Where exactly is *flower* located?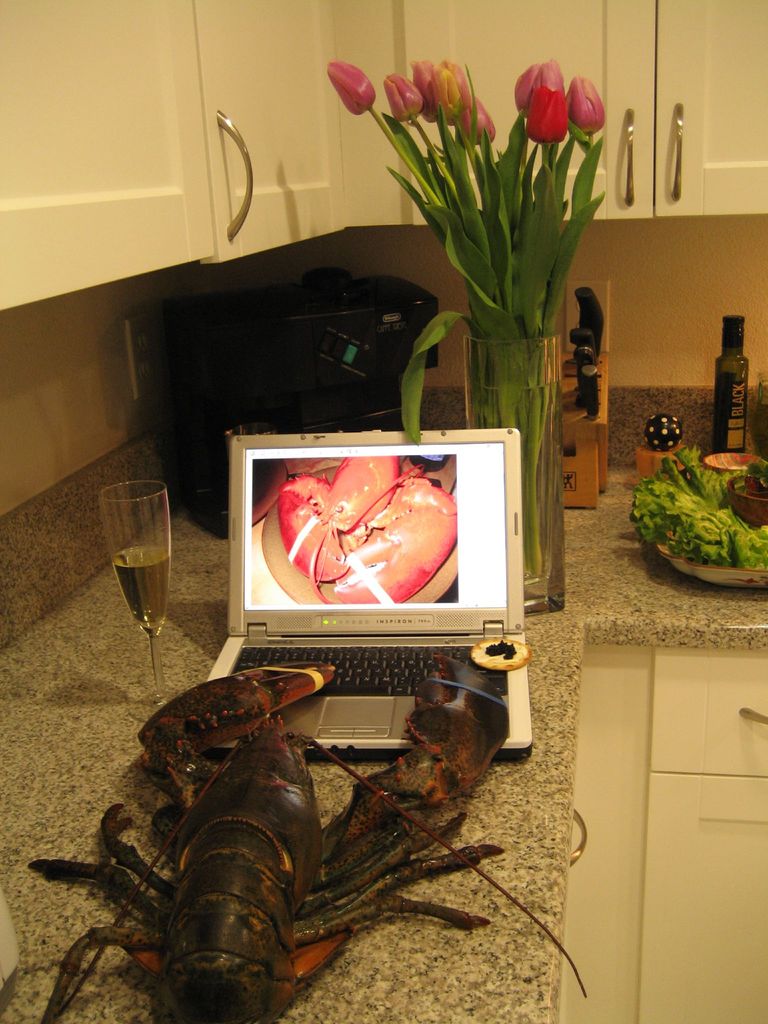
Its bounding box is select_region(412, 63, 431, 122).
